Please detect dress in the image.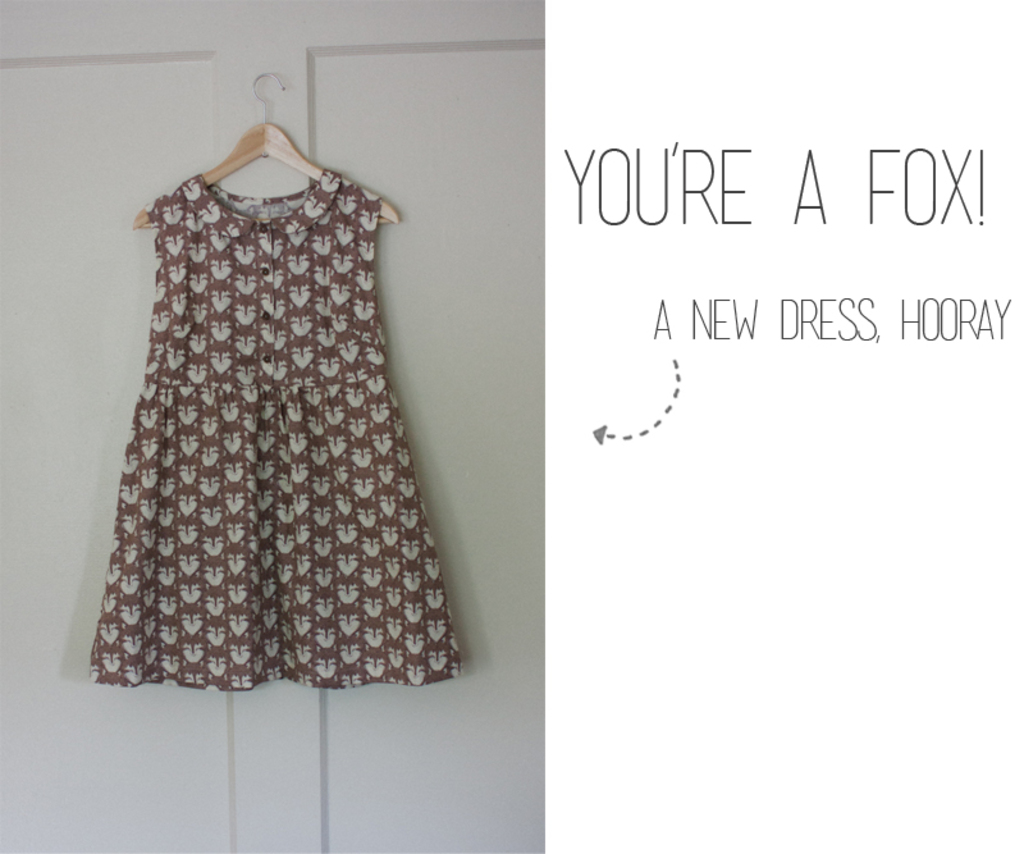
Rect(87, 169, 462, 686).
